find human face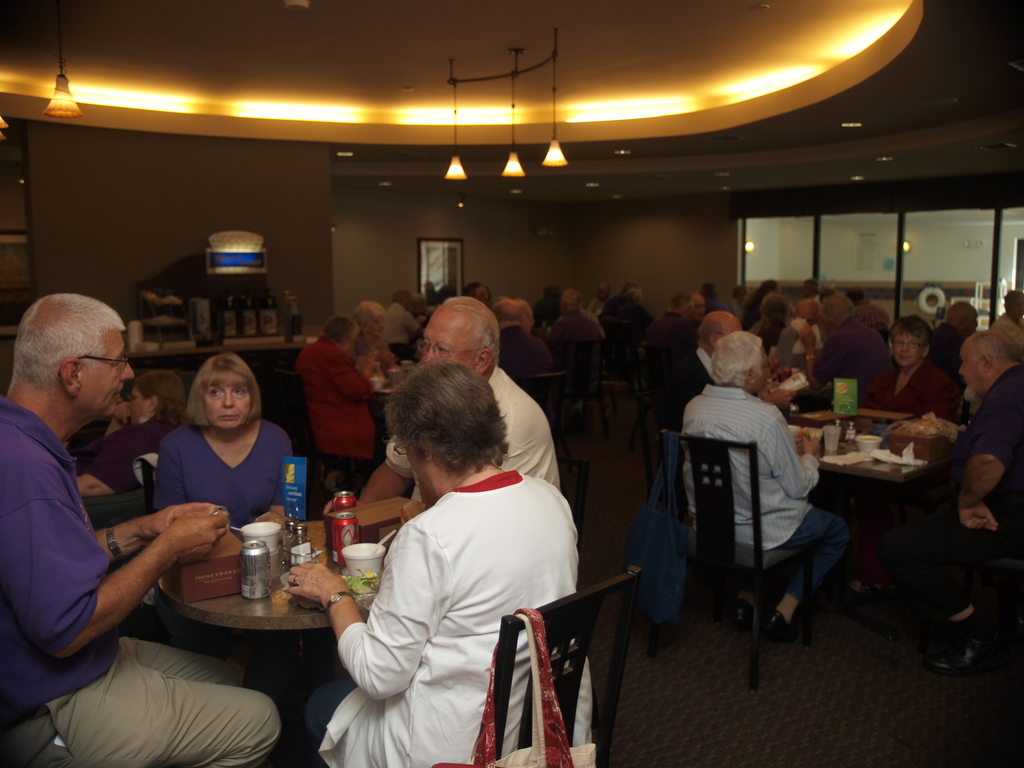
crop(422, 314, 474, 368)
